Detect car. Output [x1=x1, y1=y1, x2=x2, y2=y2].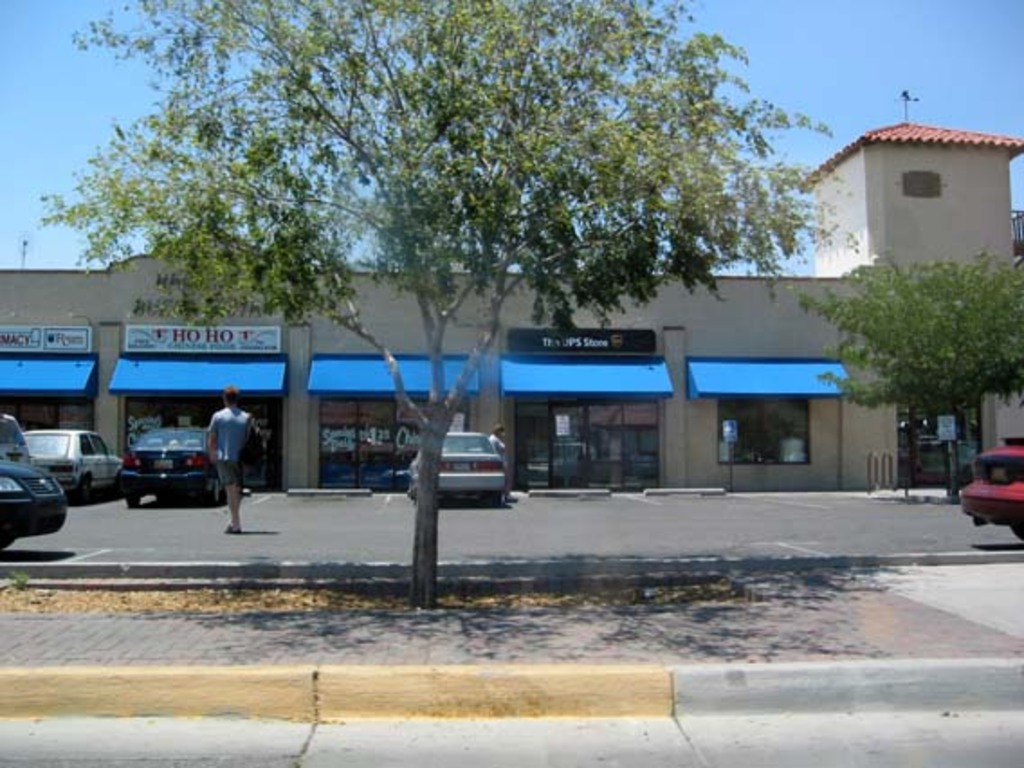
[x1=124, y1=431, x2=222, y2=503].
